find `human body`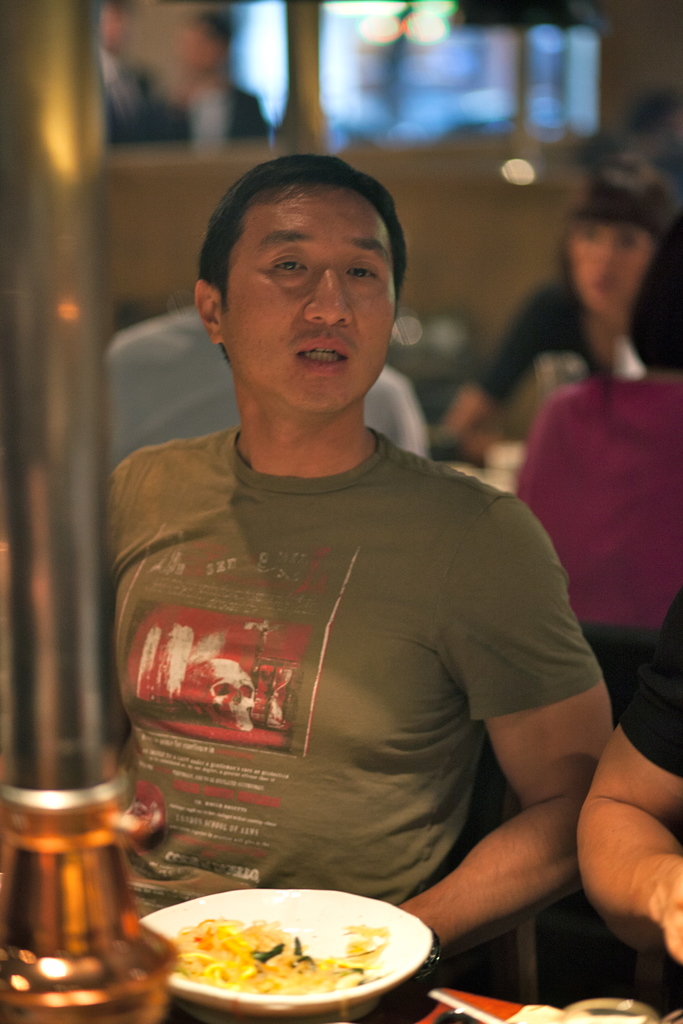
rect(523, 371, 682, 632)
